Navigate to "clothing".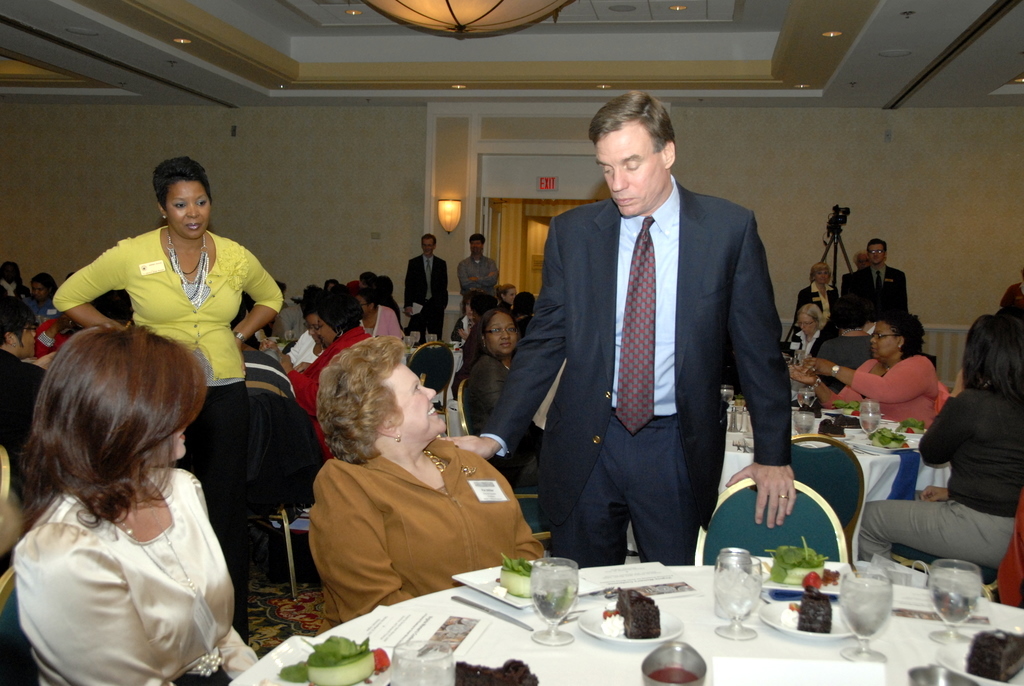
Navigation target: 454 251 495 299.
